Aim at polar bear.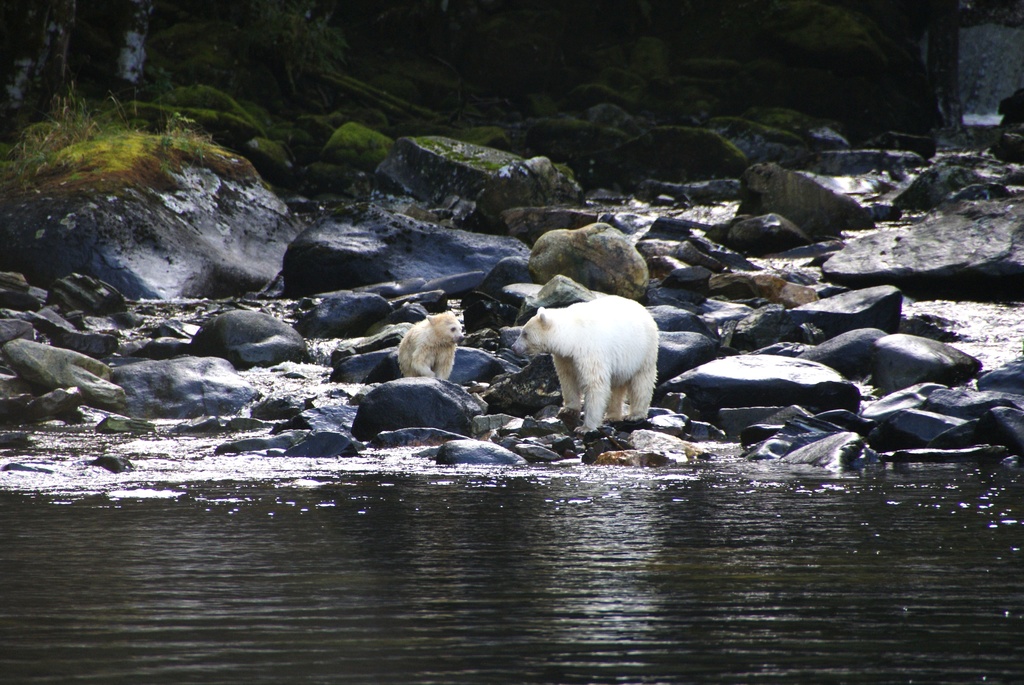
Aimed at bbox=[396, 310, 467, 383].
